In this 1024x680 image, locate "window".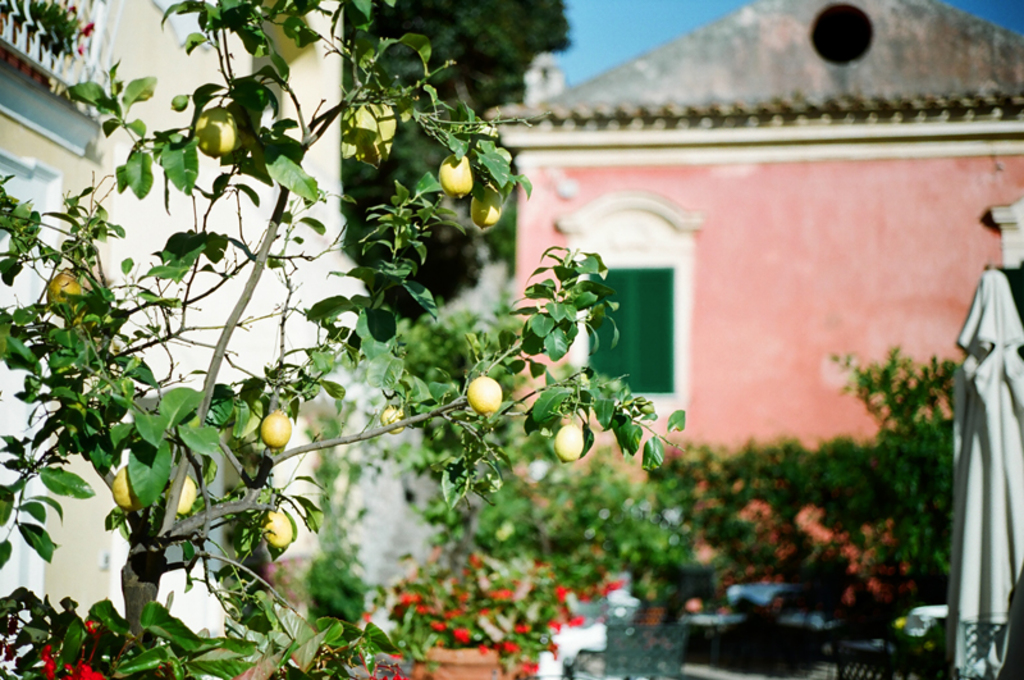
Bounding box: 586 266 671 398.
